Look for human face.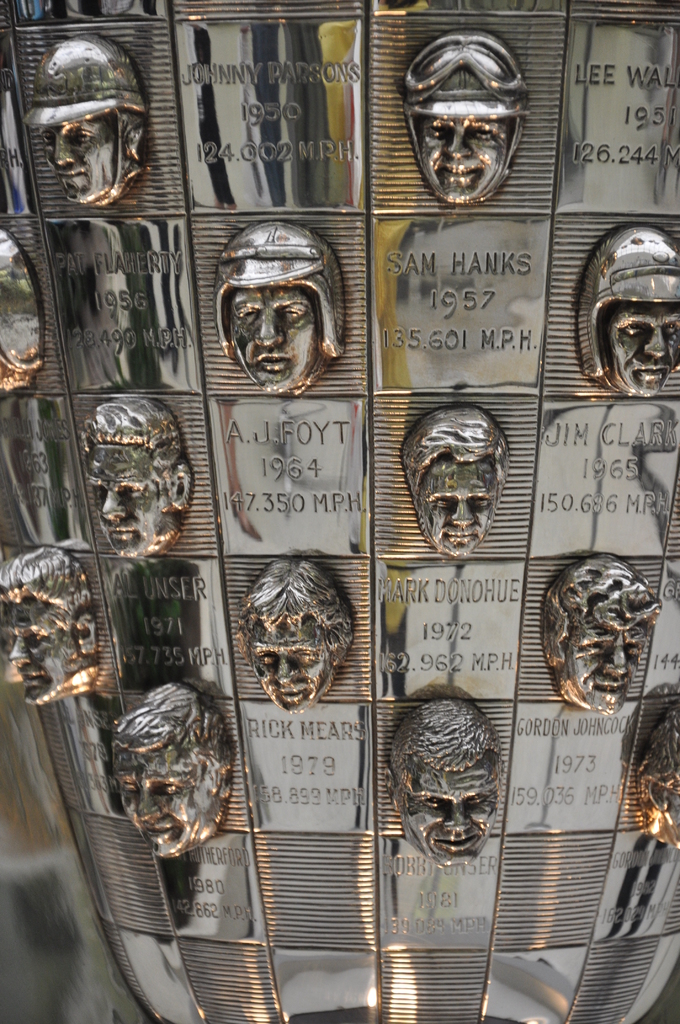
Found: 415/459/497/554.
